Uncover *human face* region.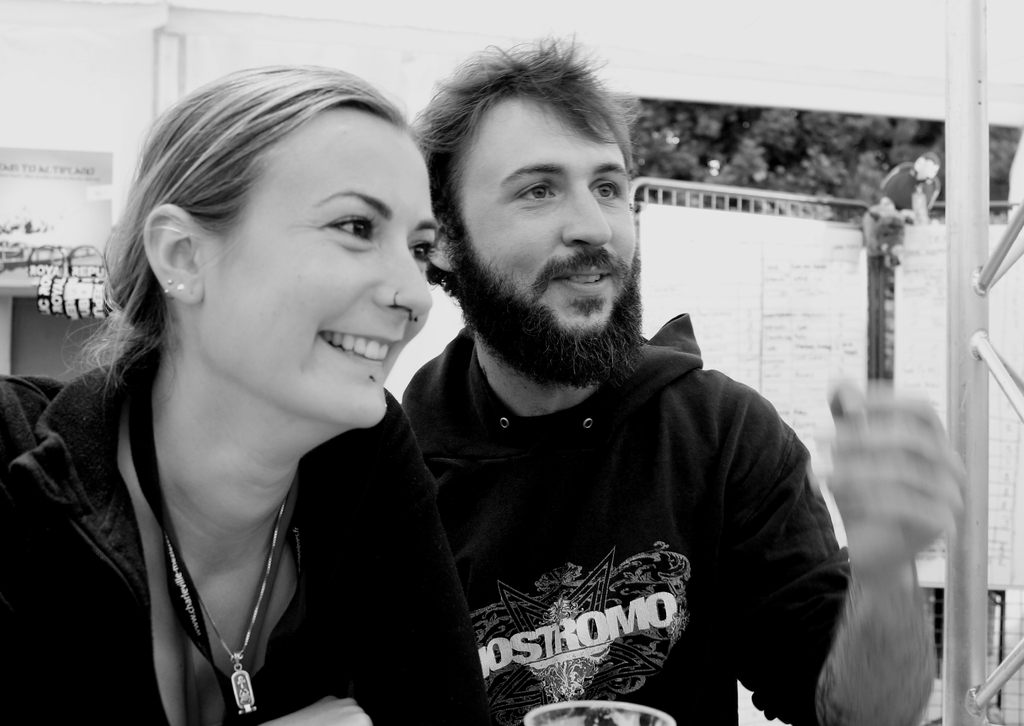
Uncovered: bbox=(449, 88, 640, 351).
